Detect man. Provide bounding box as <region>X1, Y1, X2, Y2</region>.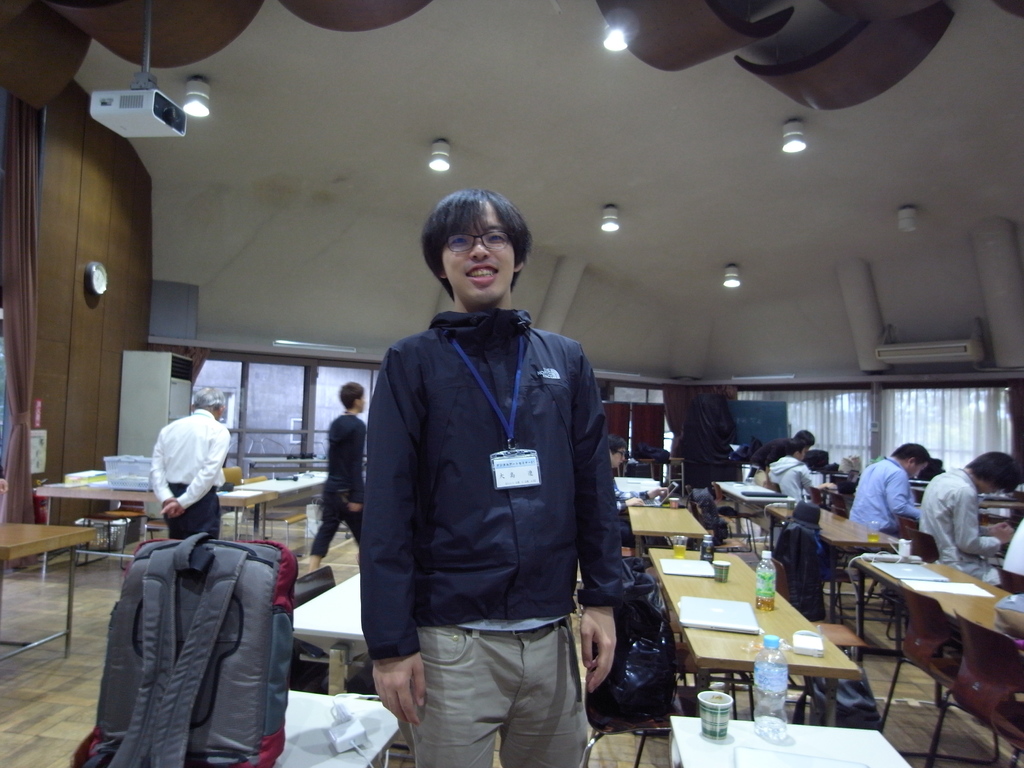
<region>365, 192, 627, 767</region>.
